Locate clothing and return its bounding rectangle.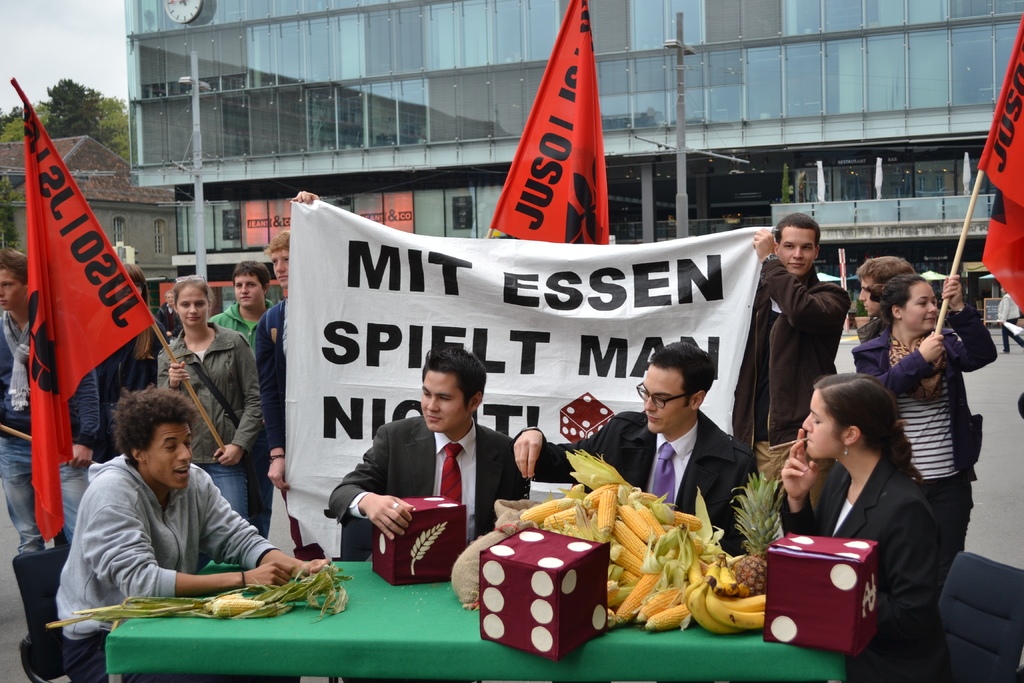
(x1=154, y1=315, x2=248, y2=504).
